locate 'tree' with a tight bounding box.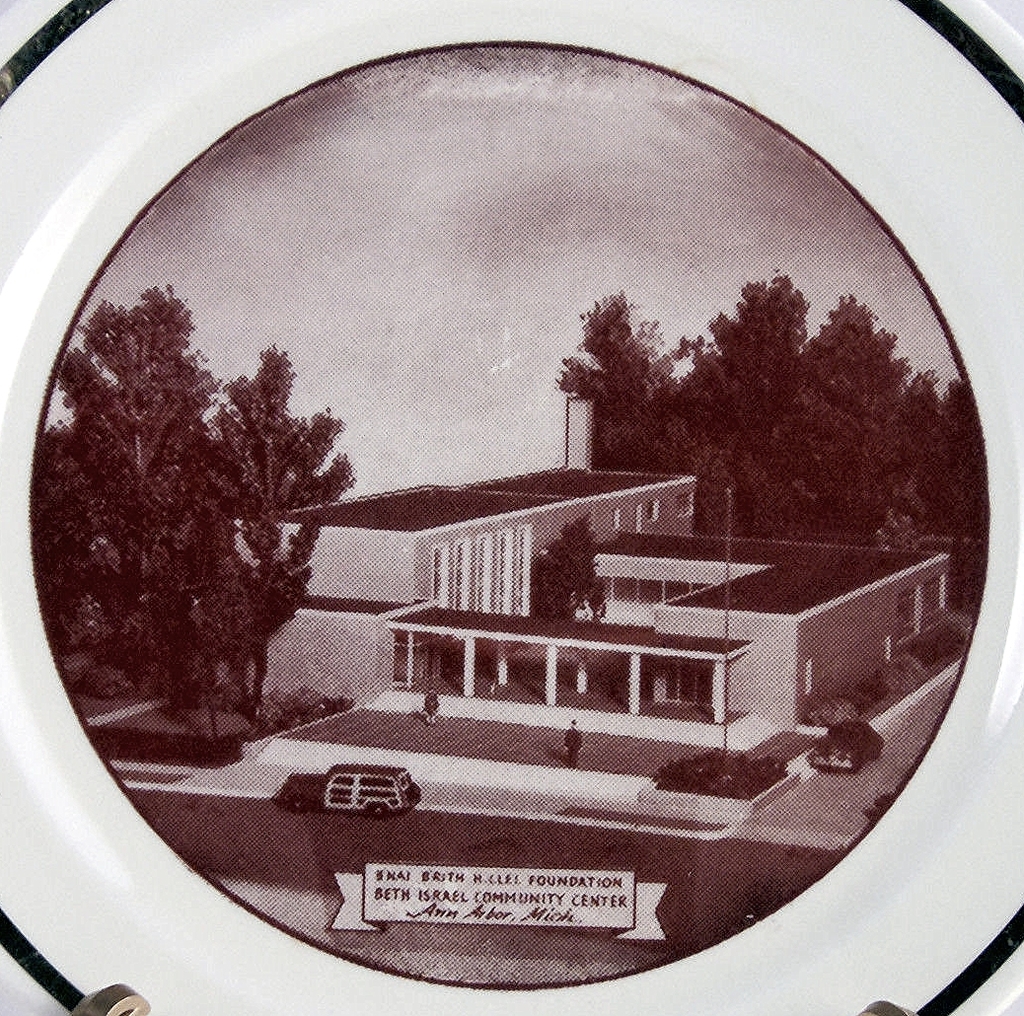
BBox(801, 299, 917, 526).
